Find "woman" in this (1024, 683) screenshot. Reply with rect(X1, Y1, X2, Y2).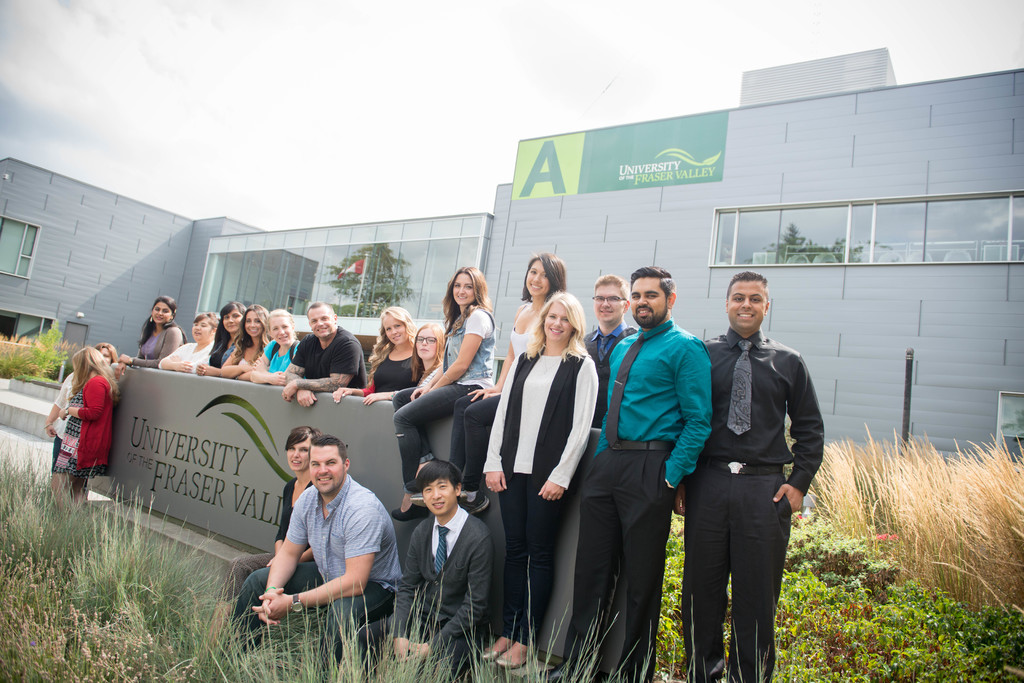
rect(45, 345, 123, 483).
